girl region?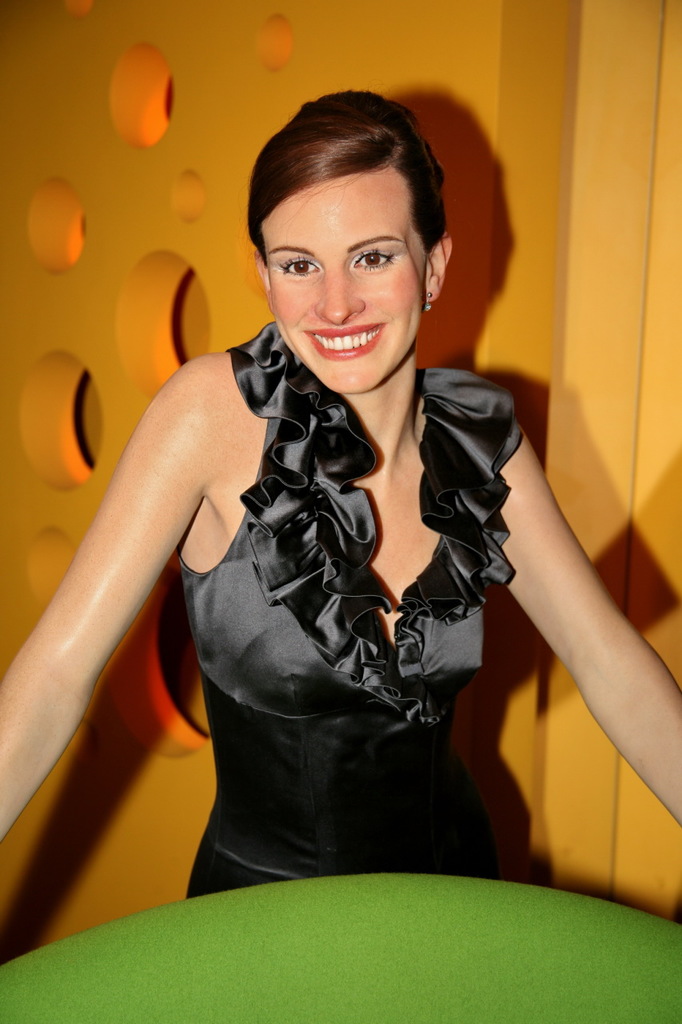
box(0, 87, 681, 898)
